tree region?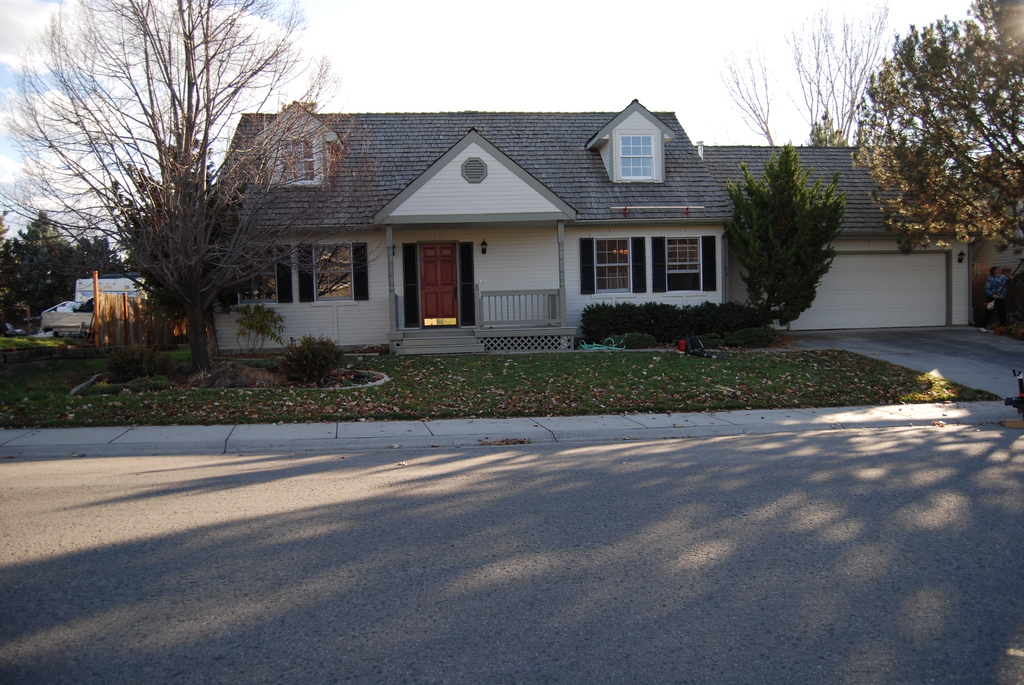
box(18, 200, 79, 284)
